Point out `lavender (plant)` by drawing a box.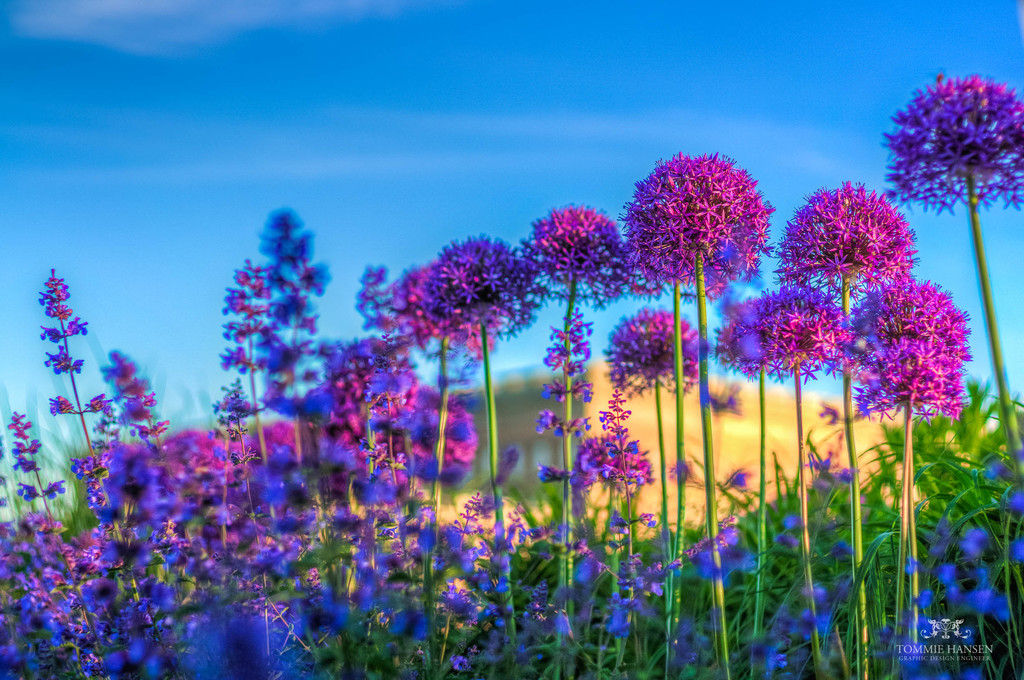
(x1=516, y1=204, x2=627, y2=374).
